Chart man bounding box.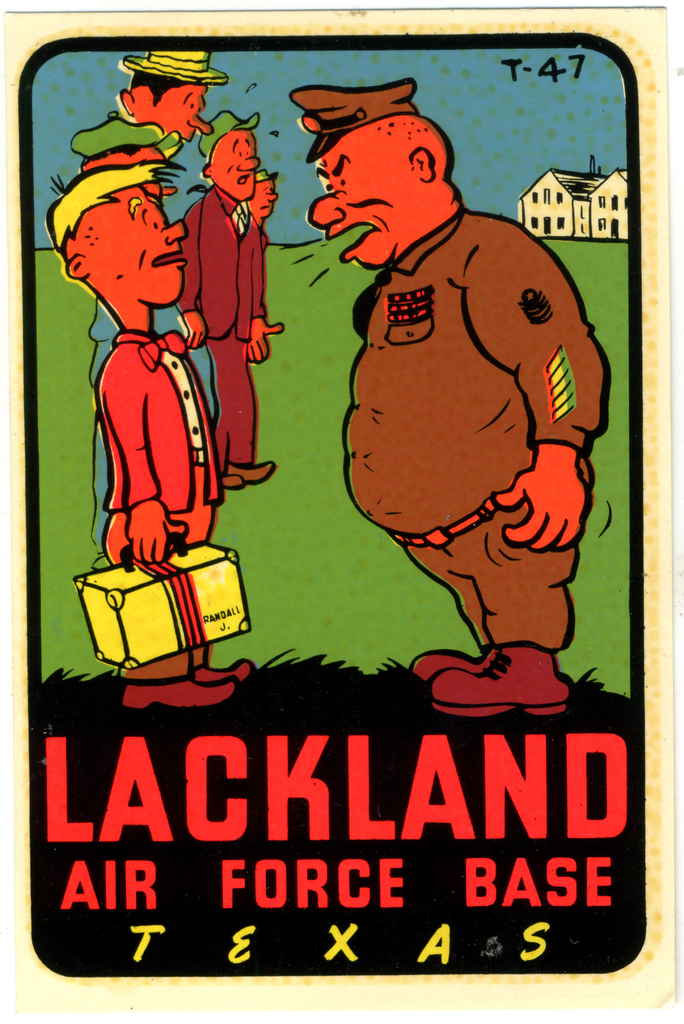
Charted: <box>40,161,262,711</box>.
